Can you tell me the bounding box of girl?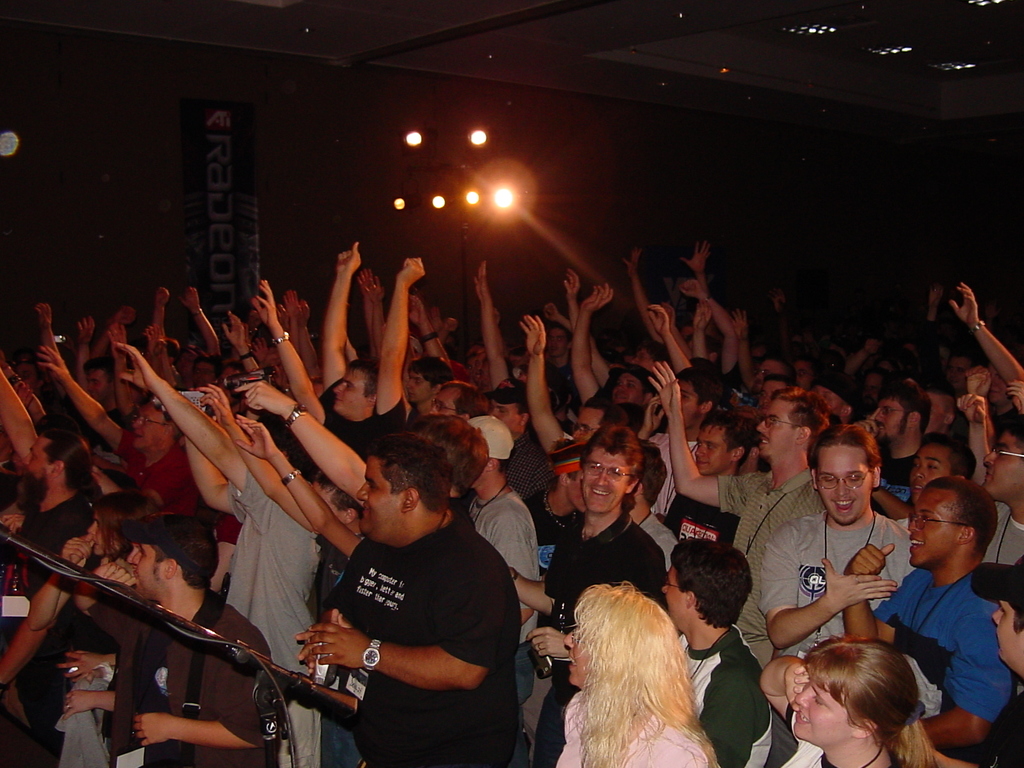
crop(794, 637, 970, 767).
